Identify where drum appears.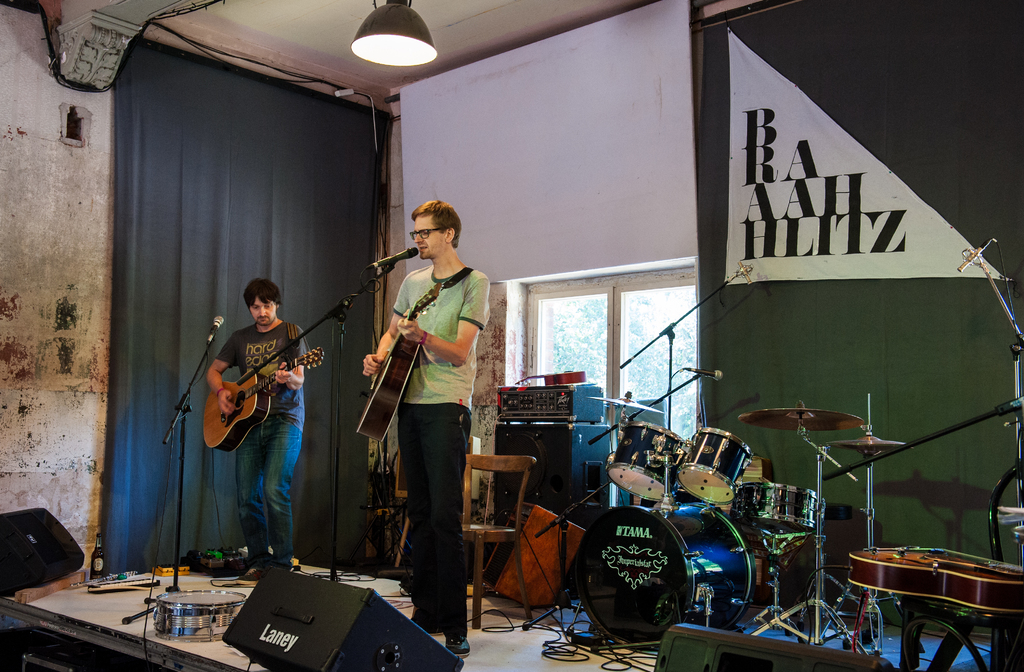
Appears at <box>735,476,829,535</box>.
